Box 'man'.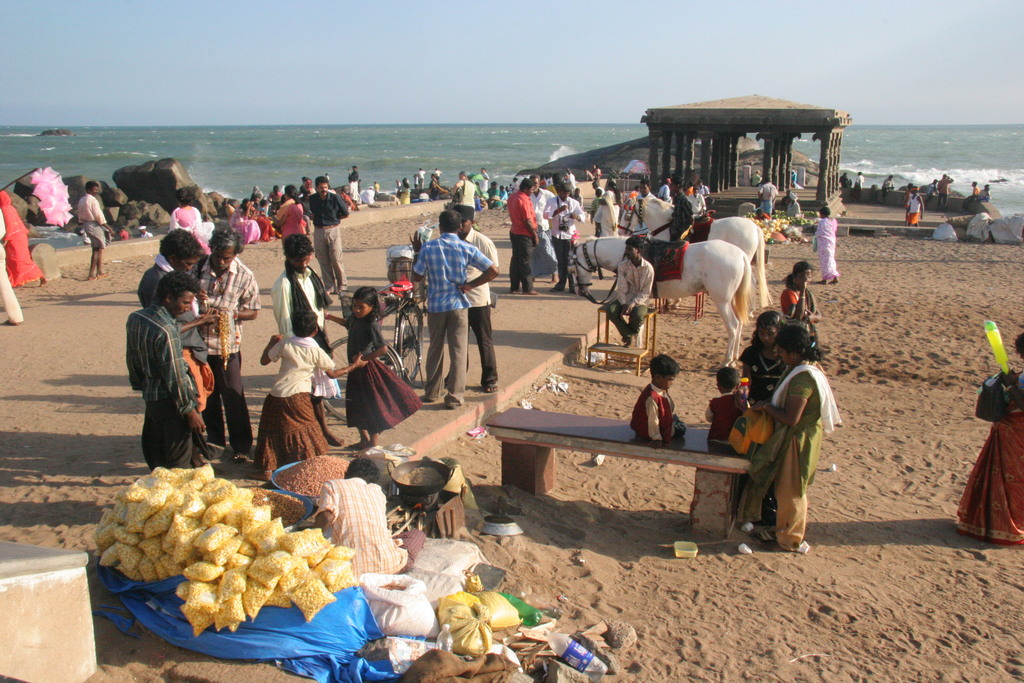
{"x1": 909, "y1": 191, "x2": 924, "y2": 226}.
